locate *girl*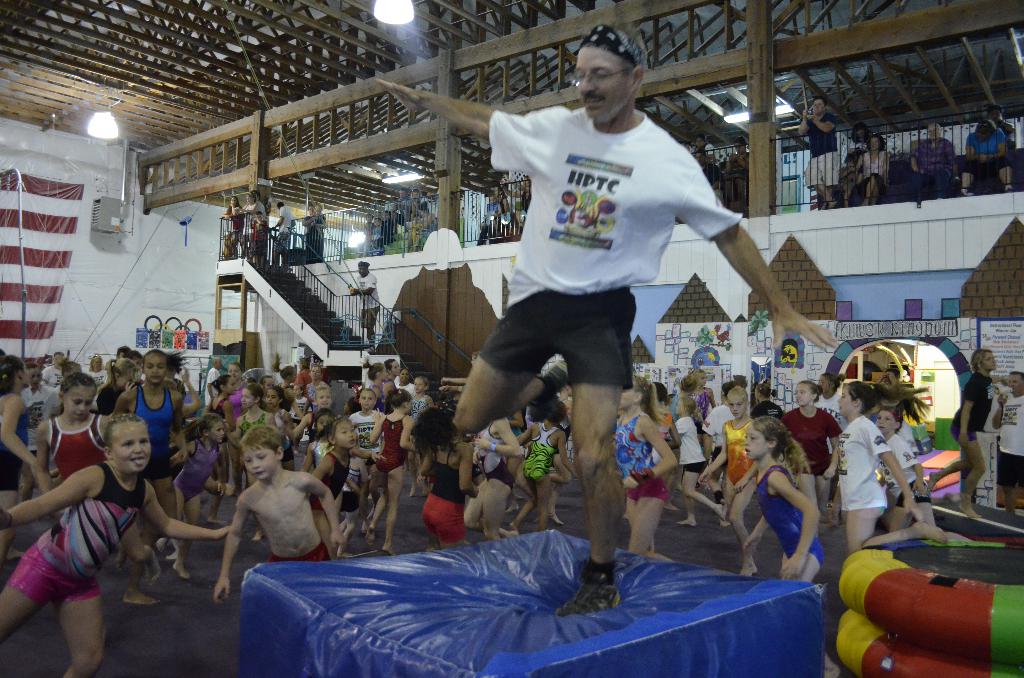
<region>744, 415, 835, 580</region>
